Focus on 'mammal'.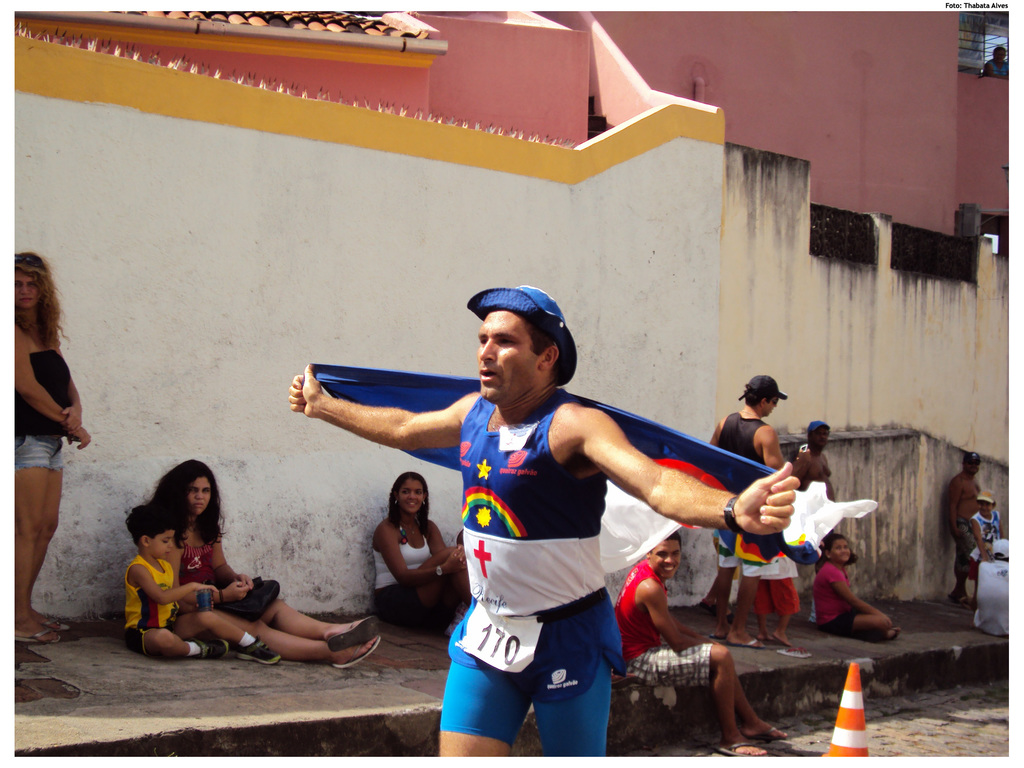
Focused at 950/454/982/600.
